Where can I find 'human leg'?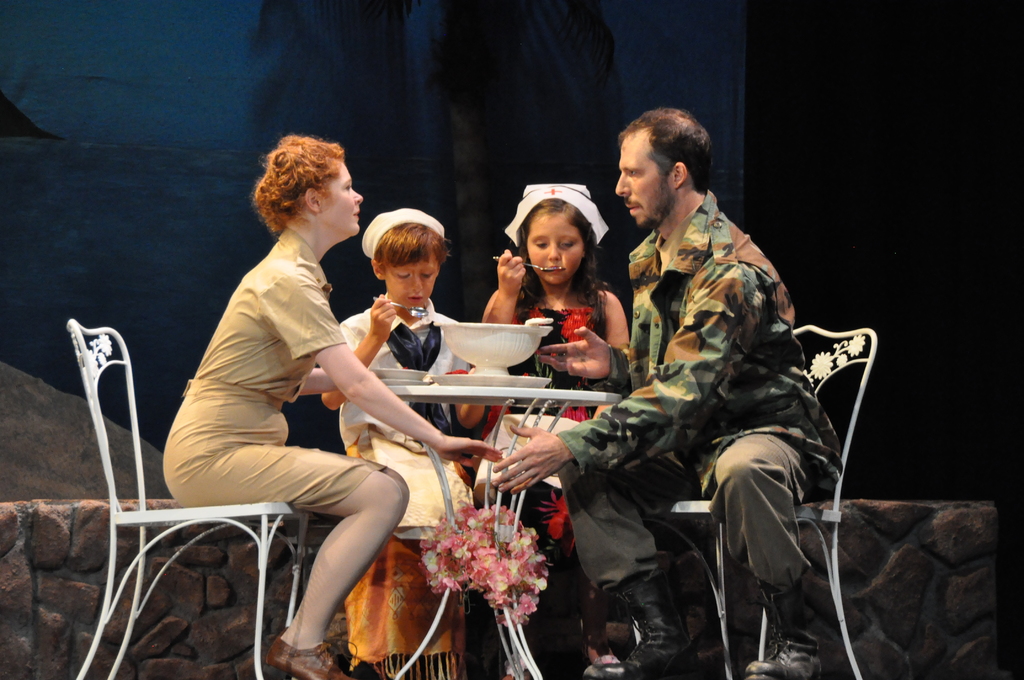
You can find it at (289, 474, 404, 679).
